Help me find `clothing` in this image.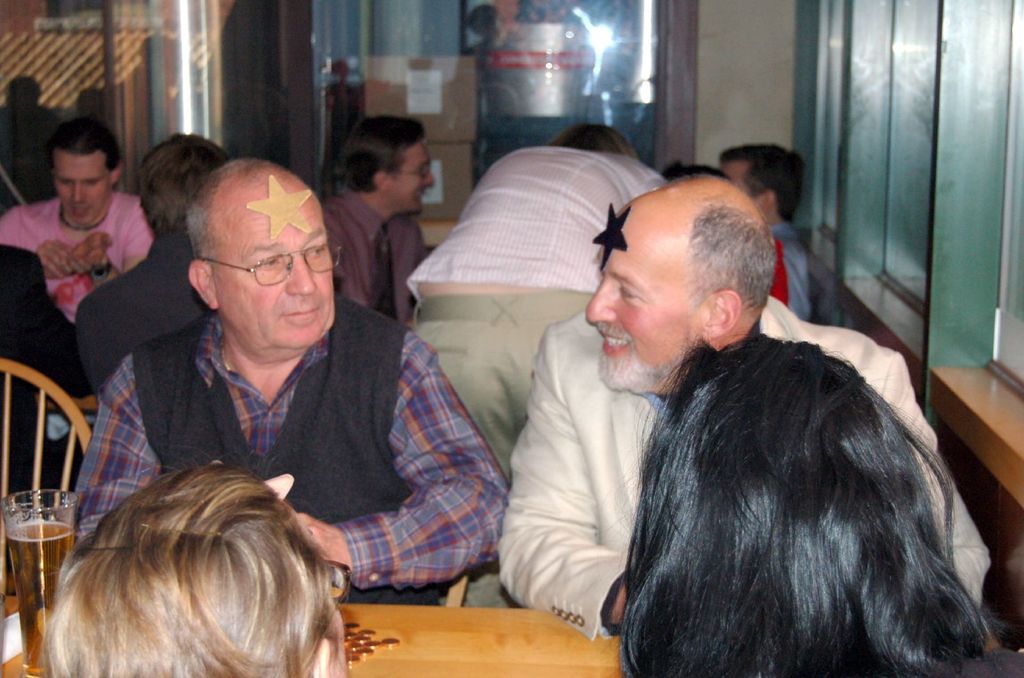
Found it: bbox=[323, 188, 430, 331].
